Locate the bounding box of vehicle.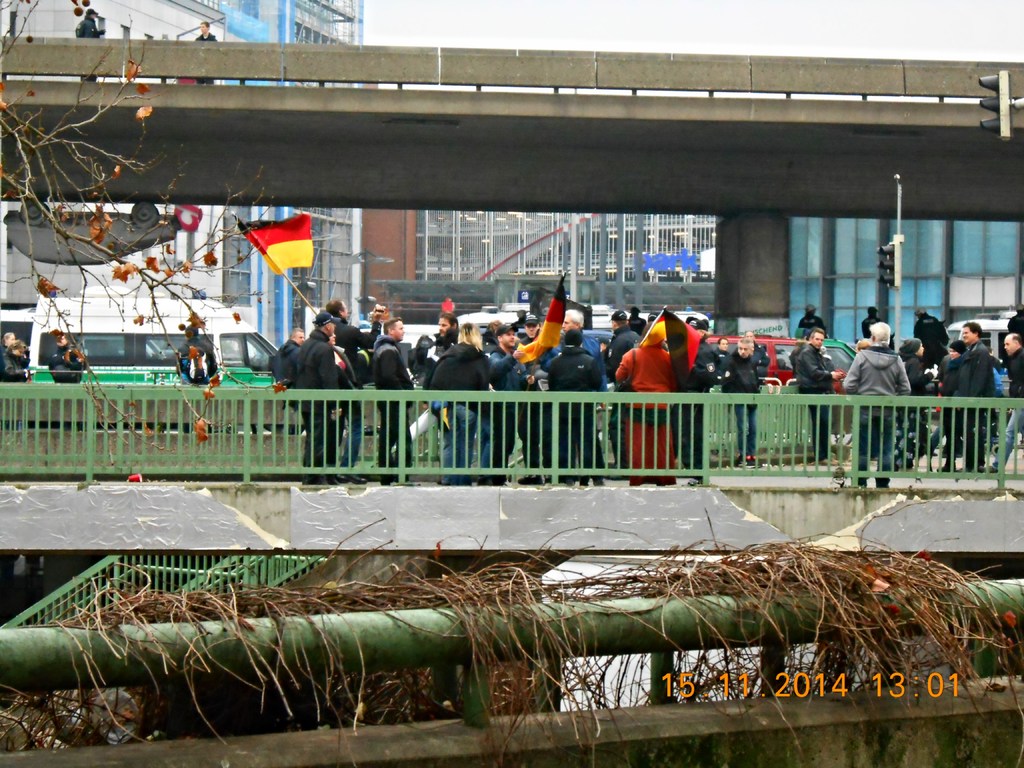
Bounding box: [left=817, top=336, right=858, bottom=371].
